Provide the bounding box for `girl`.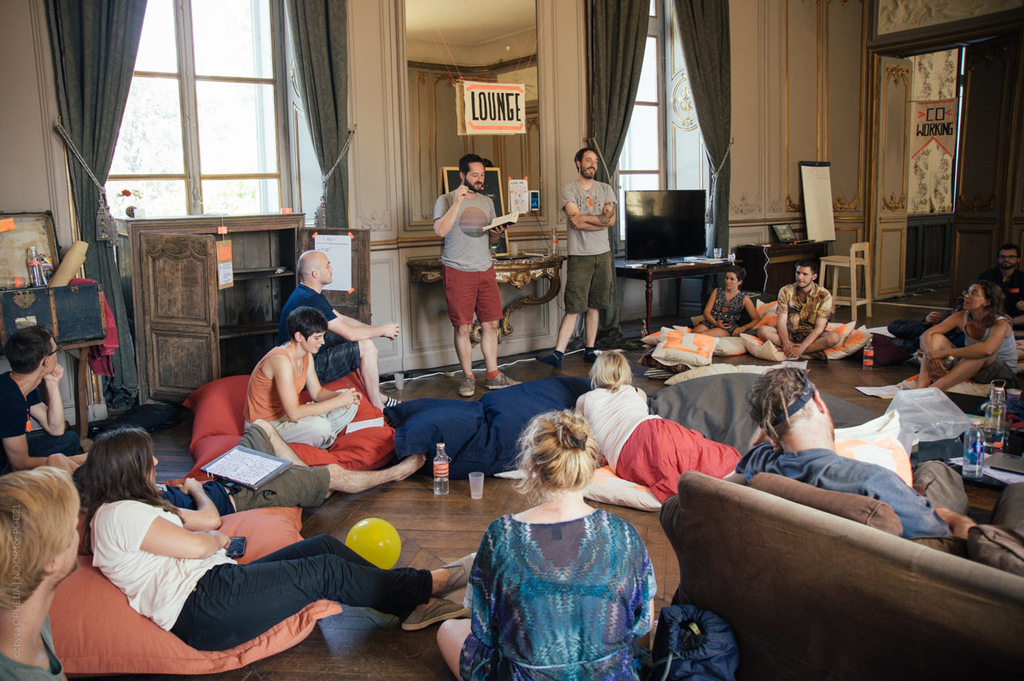
bbox=(90, 428, 478, 653).
